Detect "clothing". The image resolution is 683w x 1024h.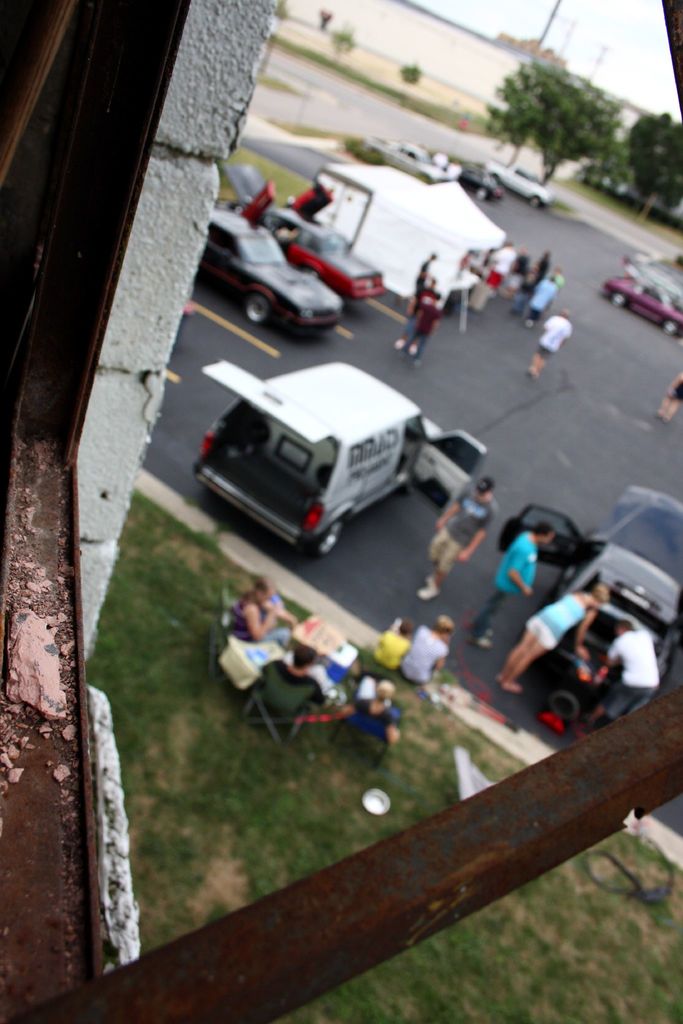
<region>333, 694, 395, 739</region>.
